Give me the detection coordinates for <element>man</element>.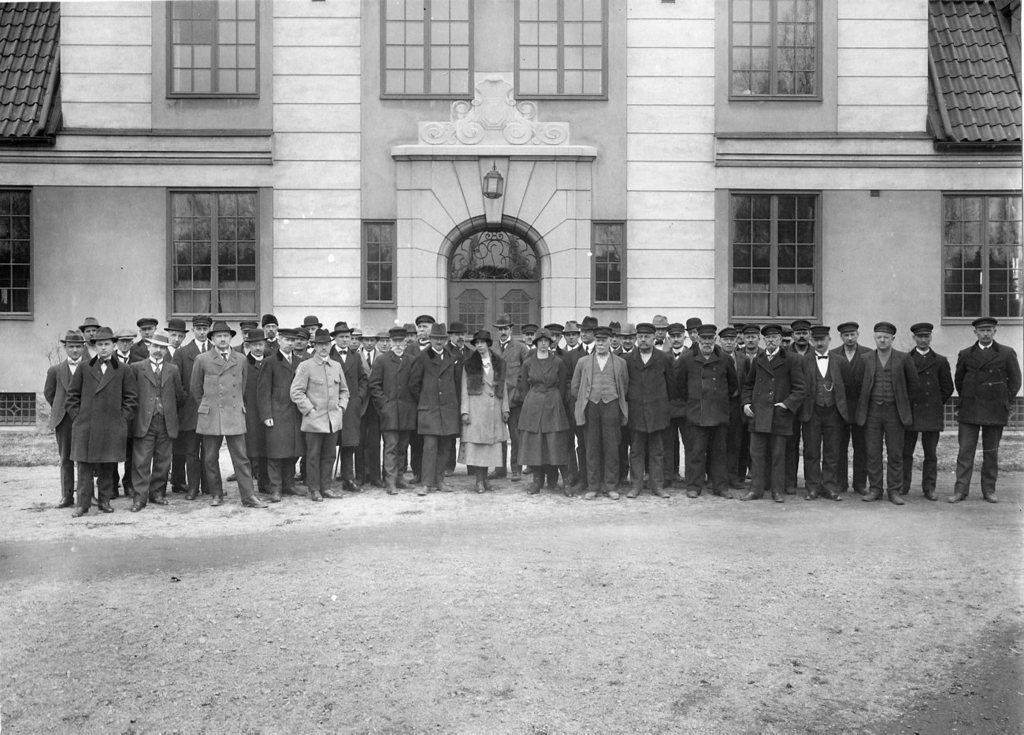
(x1=529, y1=327, x2=566, y2=355).
